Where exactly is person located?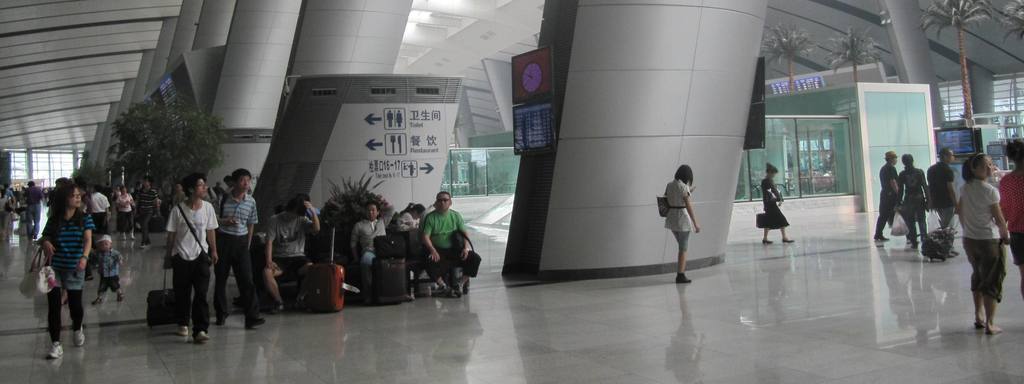
Its bounding box is 998, 139, 1023, 301.
